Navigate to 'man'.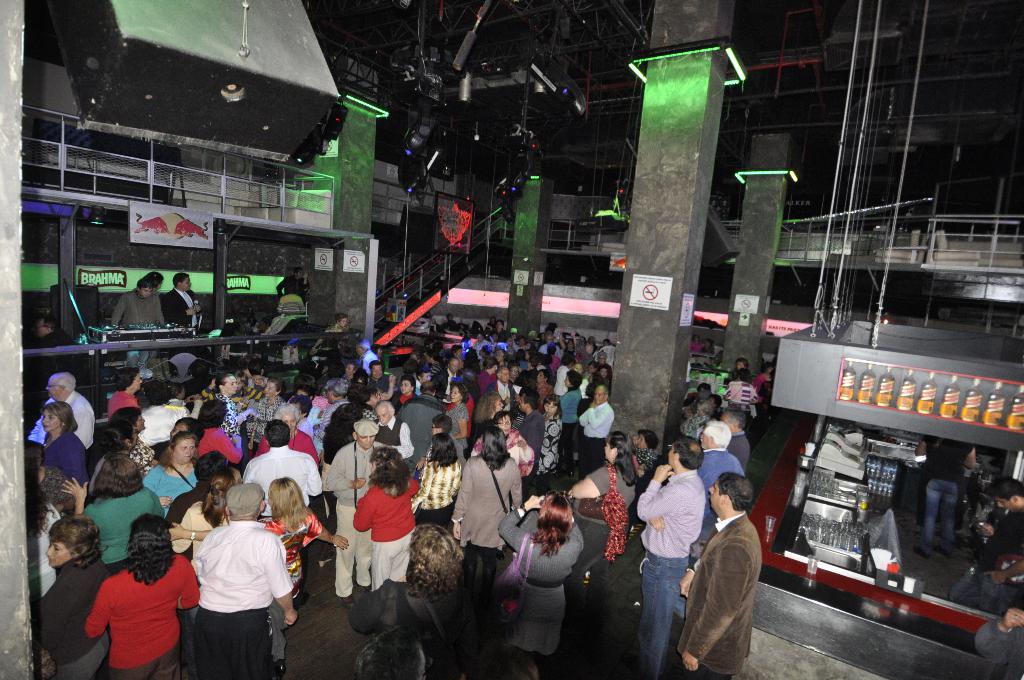
Navigation target: crop(635, 435, 706, 679).
